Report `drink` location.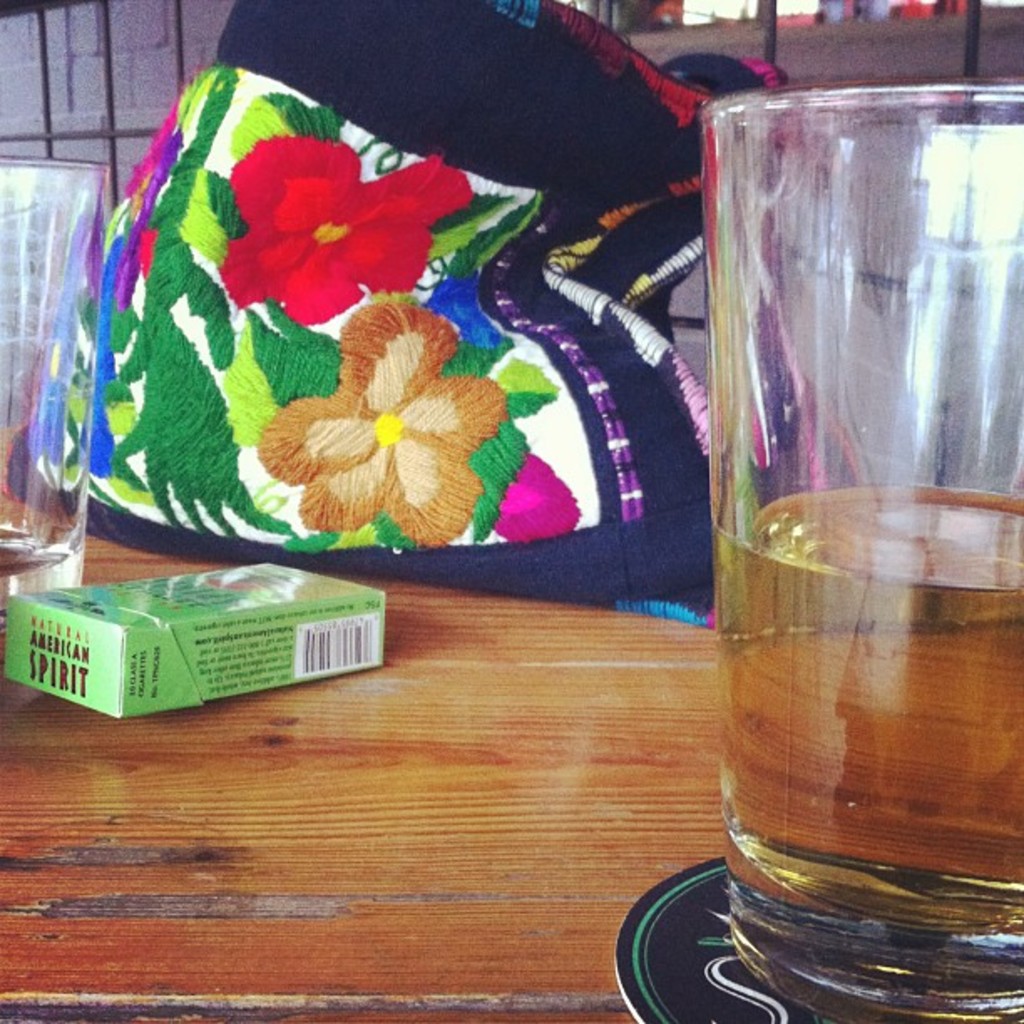
Report: 731 136 999 984.
